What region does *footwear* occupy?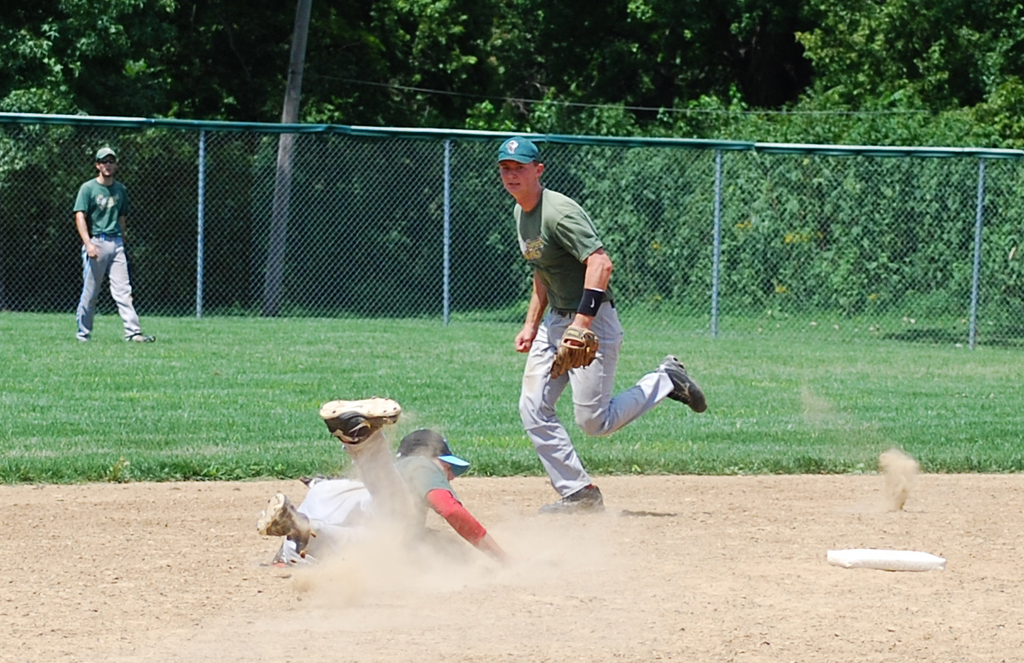
(left=122, top=332, right=156, bottom=343).
